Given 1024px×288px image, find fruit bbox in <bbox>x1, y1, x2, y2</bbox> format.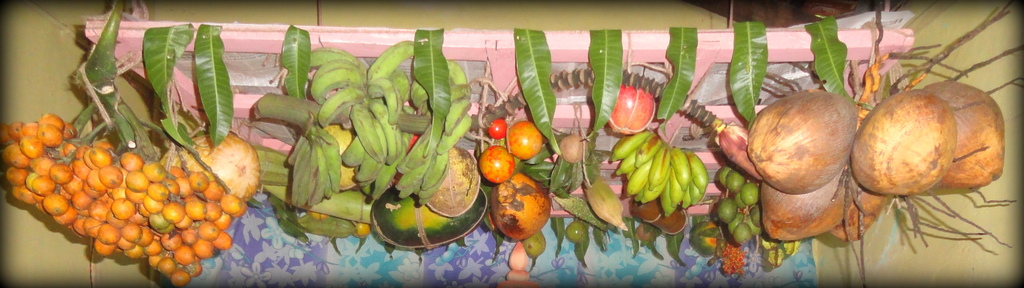
<bbox>492, 170, 557, 236</bbox>.
